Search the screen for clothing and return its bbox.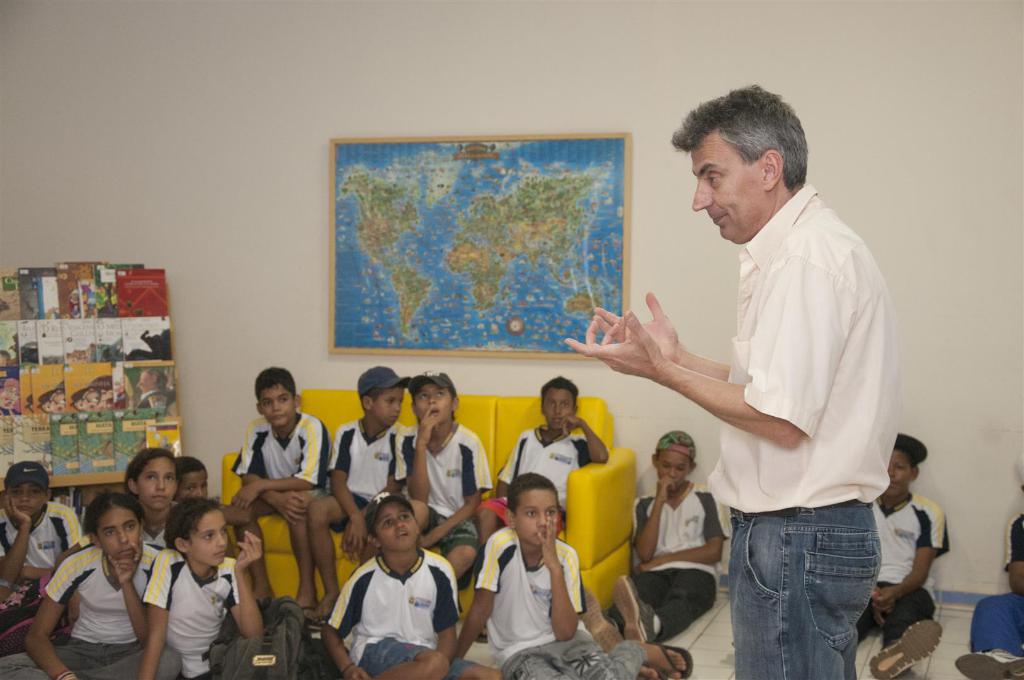
Found: Rect(483, 524, 607, 672).
